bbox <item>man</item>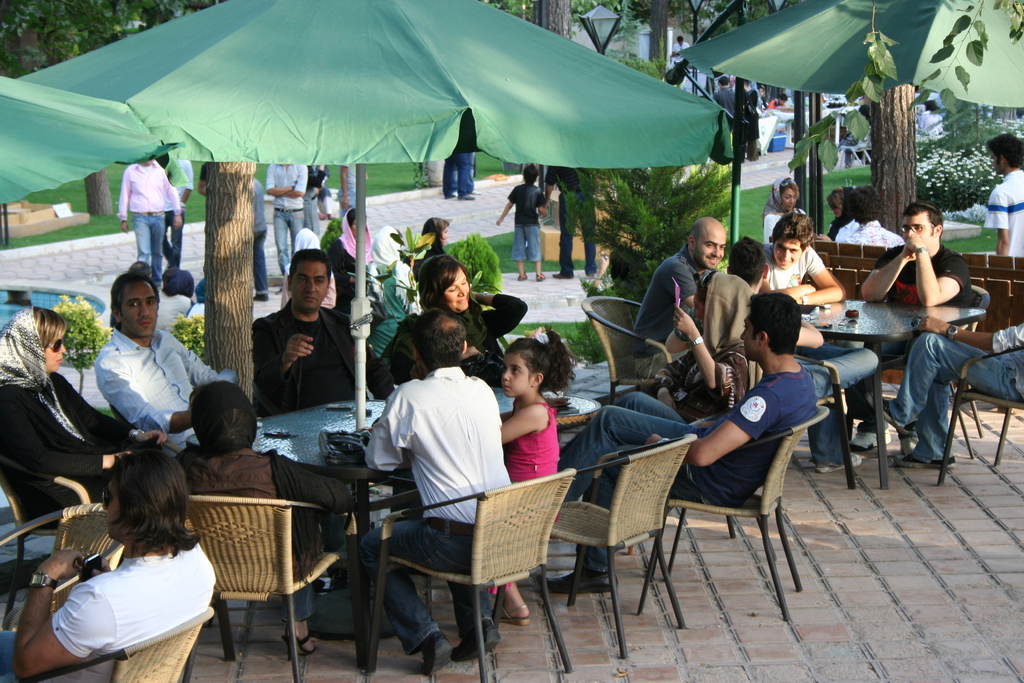
locate(0, 447, 217, 682)
